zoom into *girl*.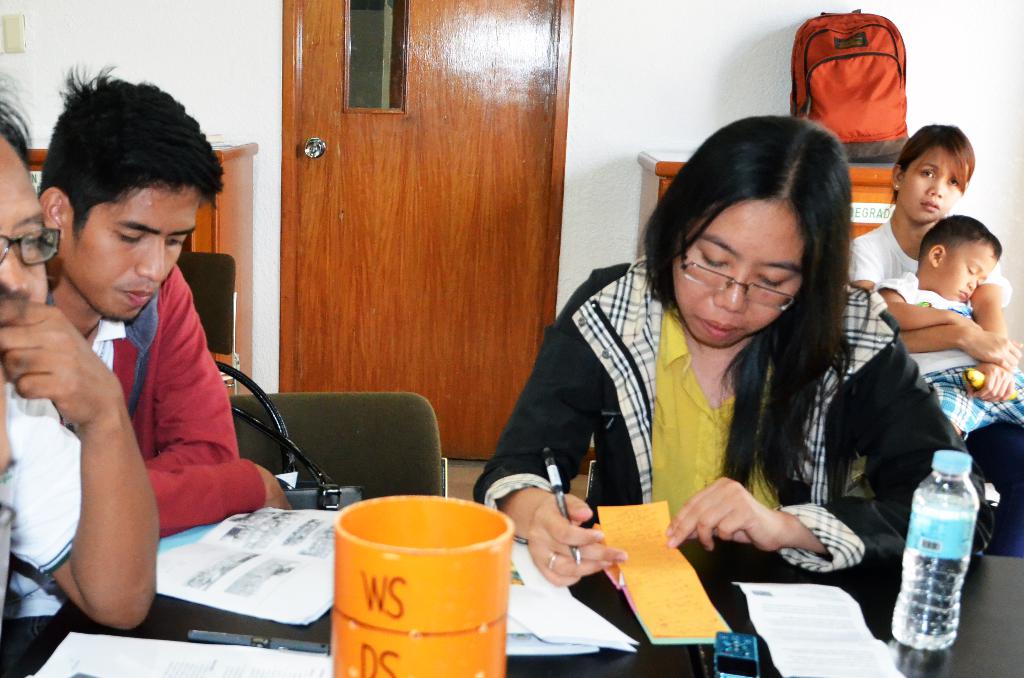
Zoom target: BBox(474, 116, 989, 588).
